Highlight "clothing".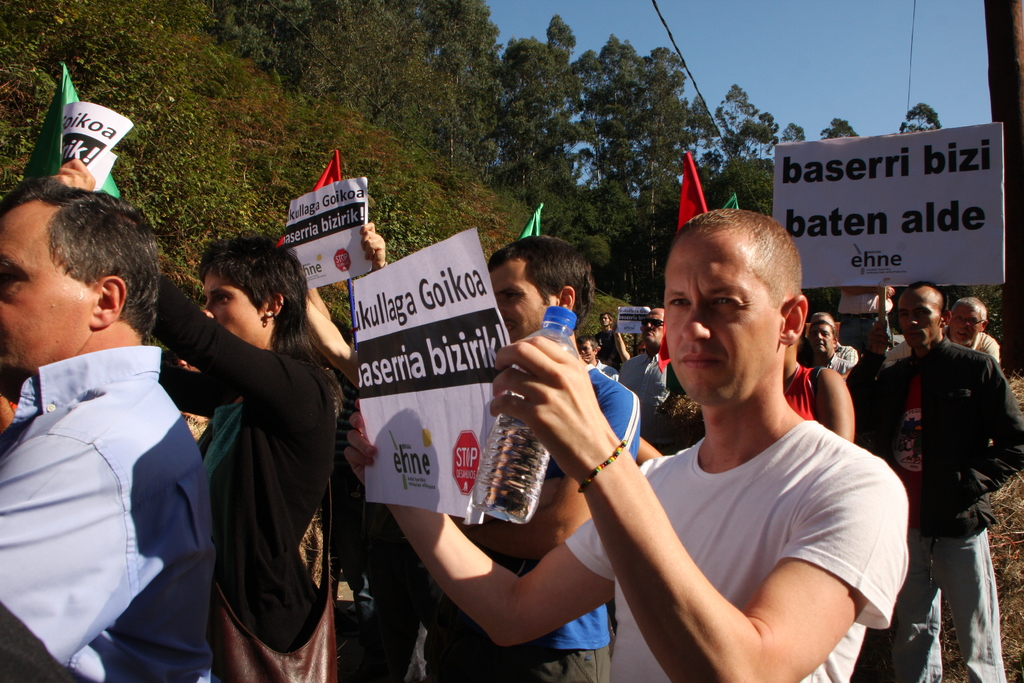
Highlighted region: [485,350,644,682].
